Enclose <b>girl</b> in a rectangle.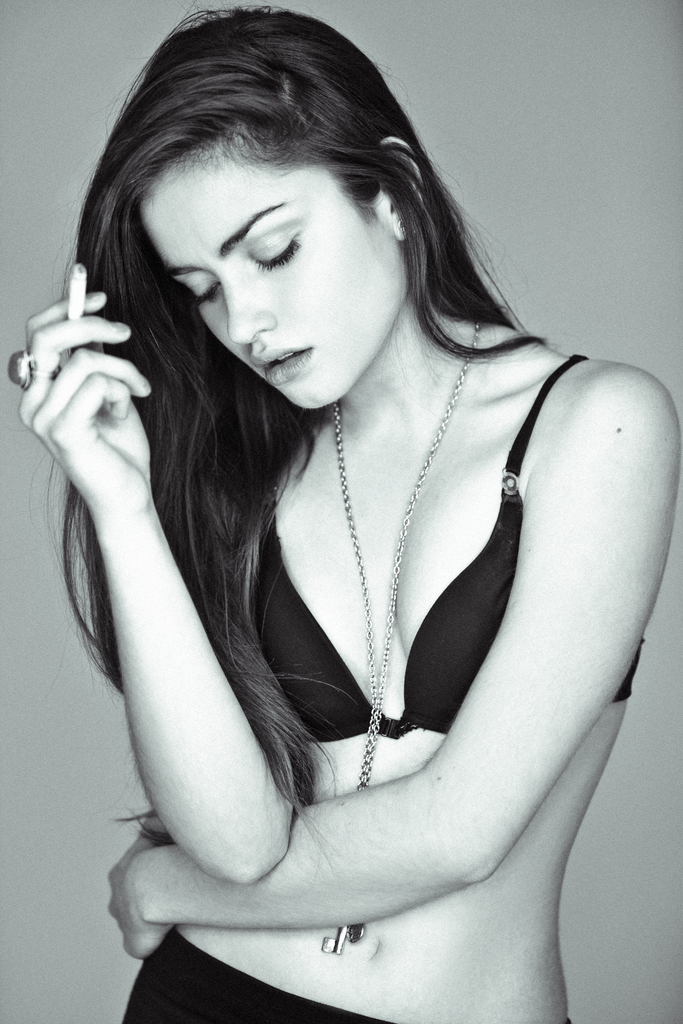
{"x1": 7, "y1": 8, "x2": 682, "y2": 1023}.
